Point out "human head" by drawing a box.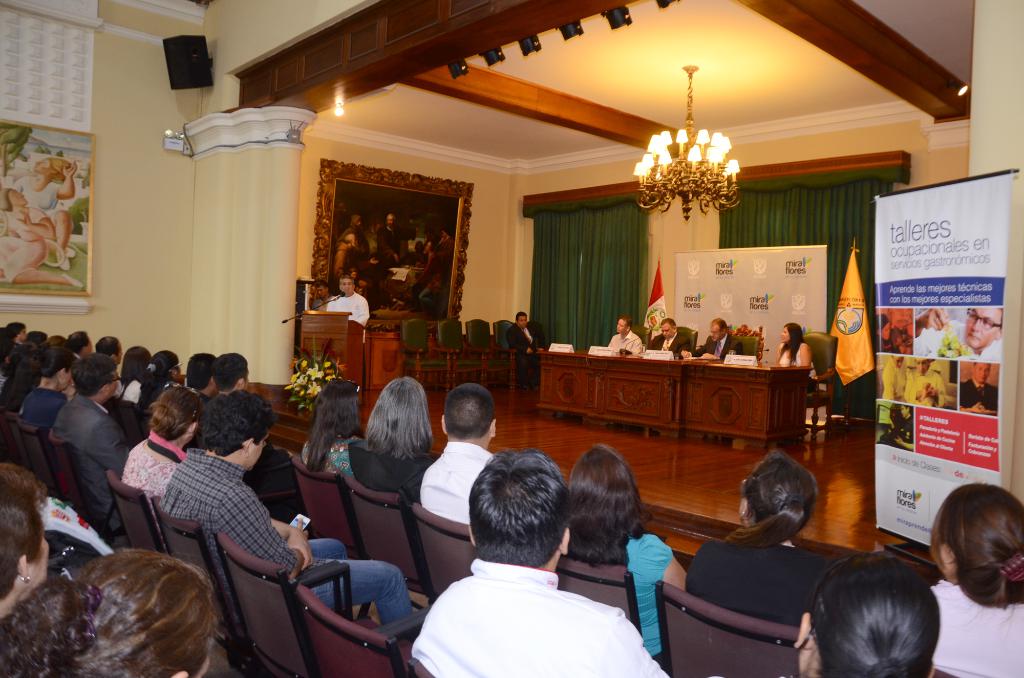
bbox=[6, 342, 32, 375].
